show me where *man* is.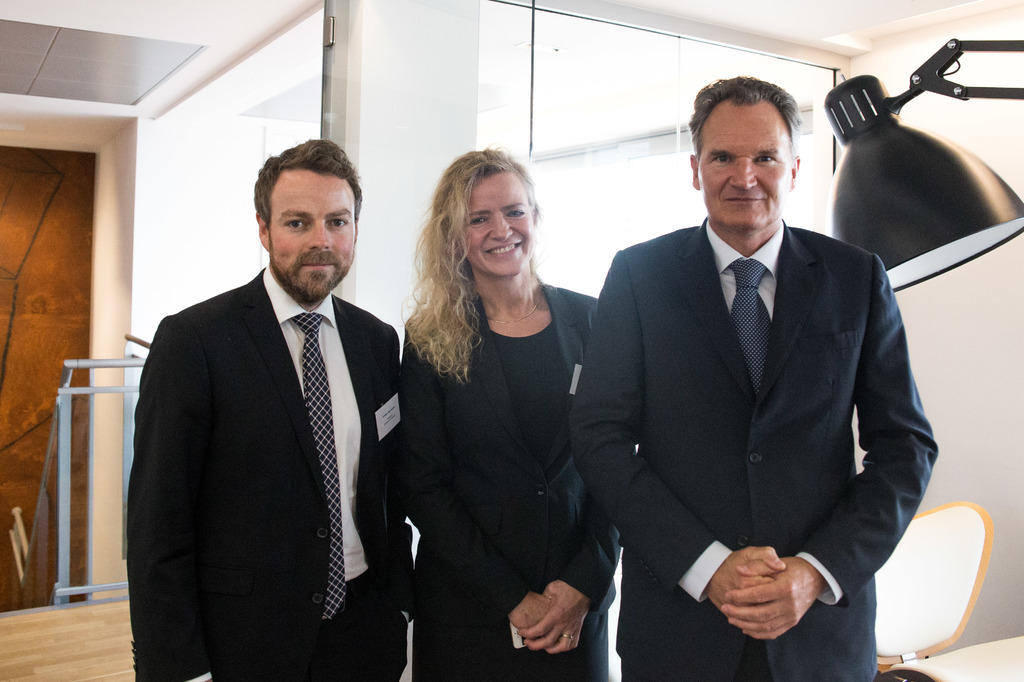
*man* is at 568:69:942:681.
